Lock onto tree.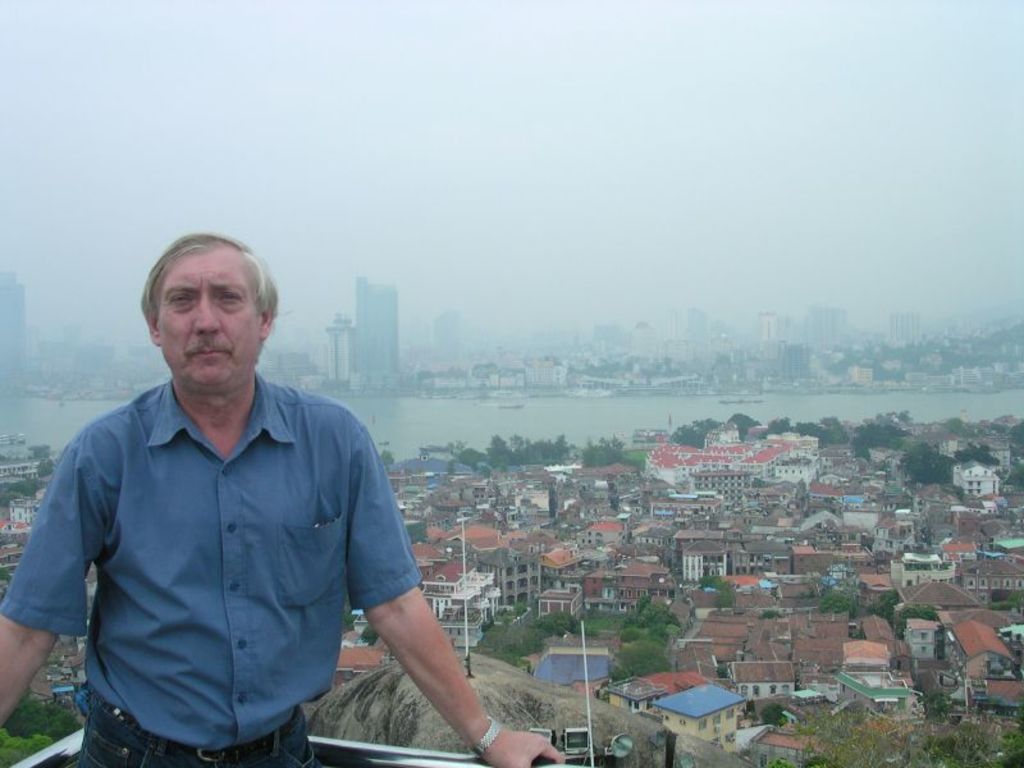
Locked: 343:595:357:628.
